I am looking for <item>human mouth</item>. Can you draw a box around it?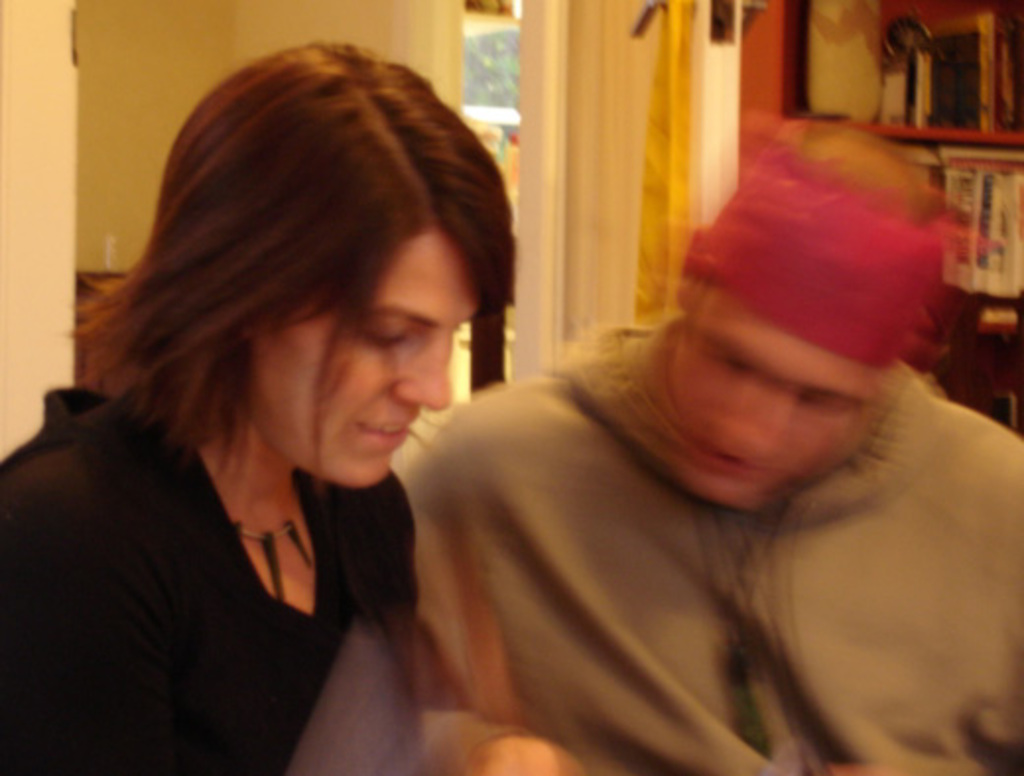
Sure, the bounding box is 695/455/758/483.
